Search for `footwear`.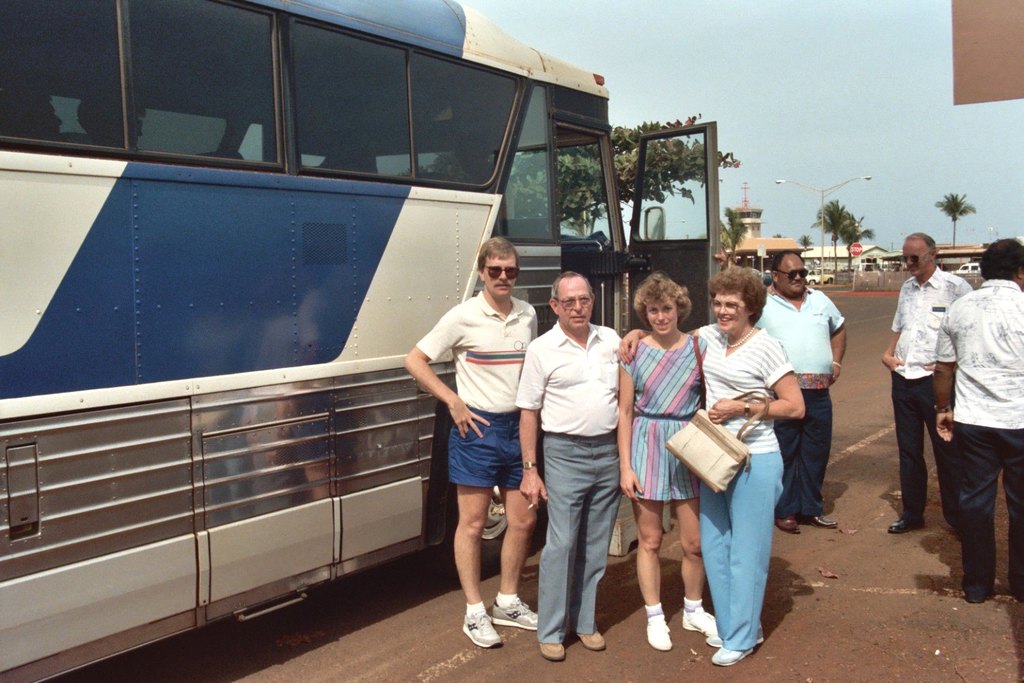
Found at crop(703, 632, 722, 646).
